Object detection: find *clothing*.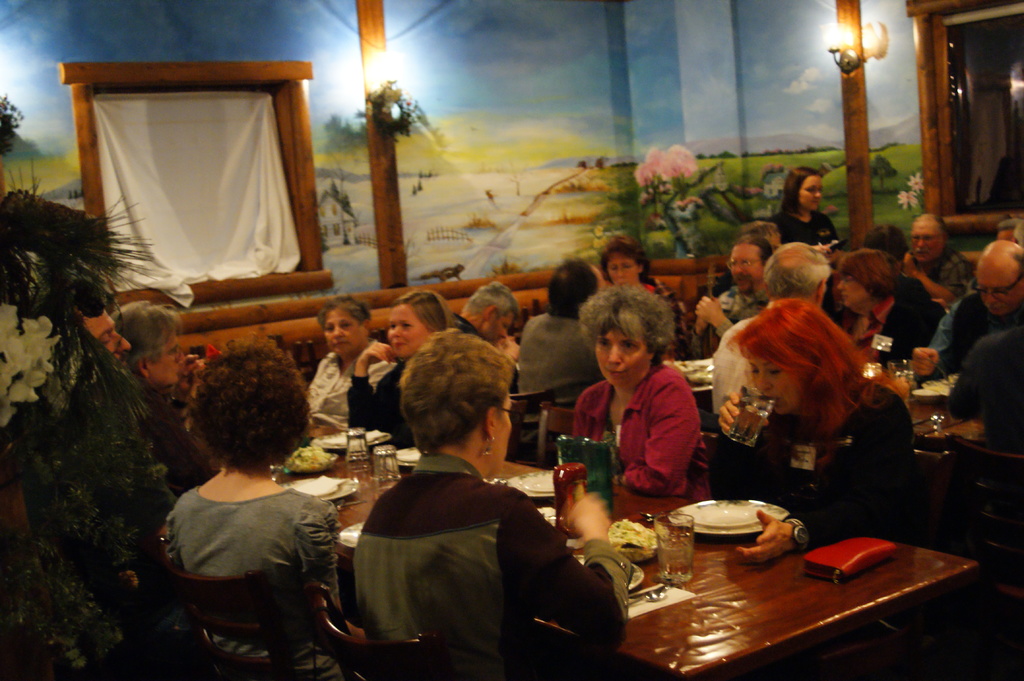
771,204,844,250.
